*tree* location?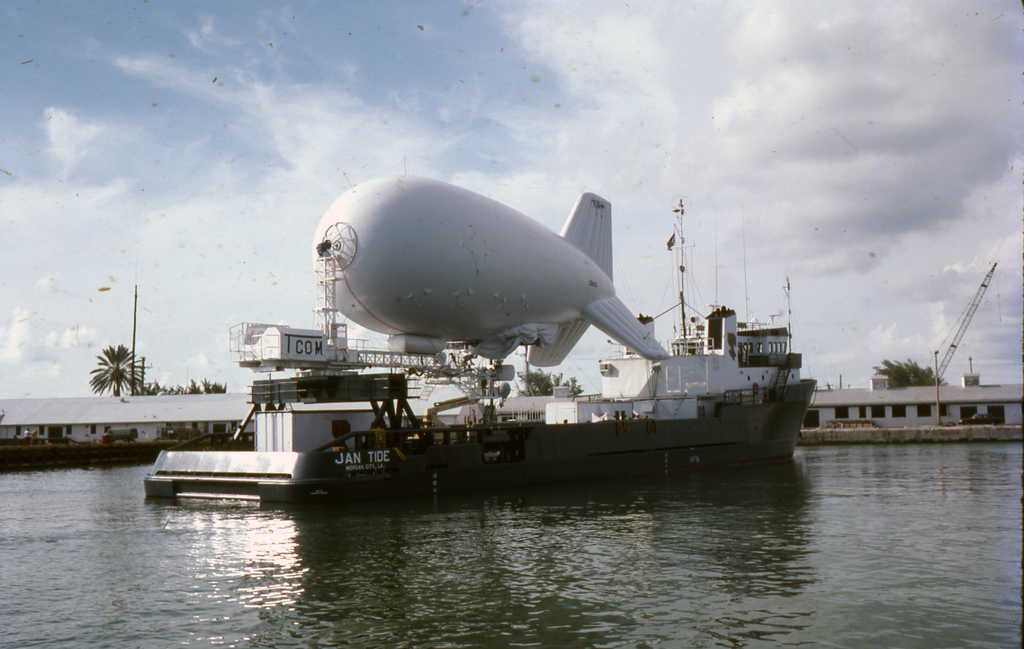
BBox(92, 345, 154, 401)
